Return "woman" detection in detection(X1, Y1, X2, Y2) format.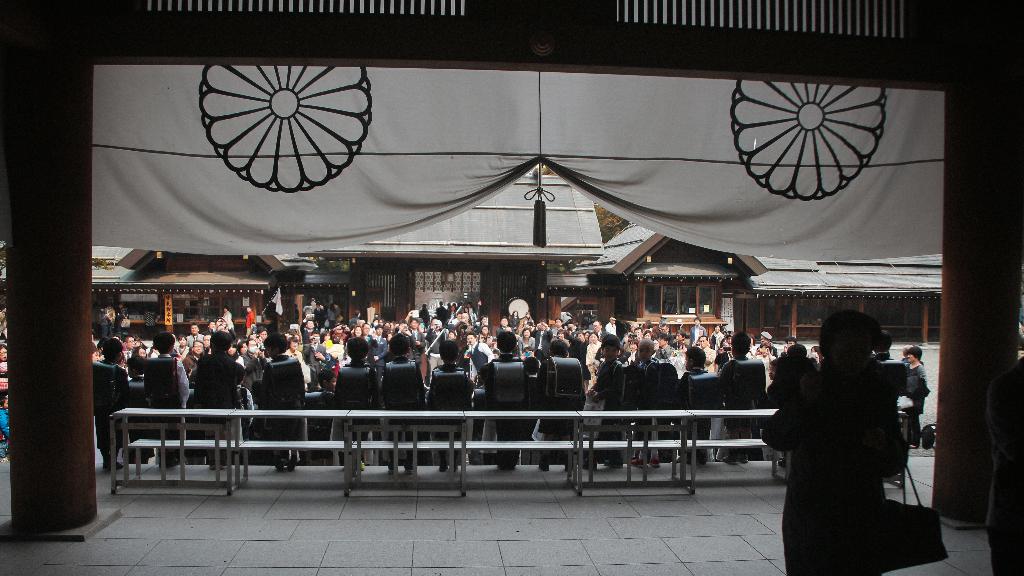
detection(284, 335, 303, 366).
